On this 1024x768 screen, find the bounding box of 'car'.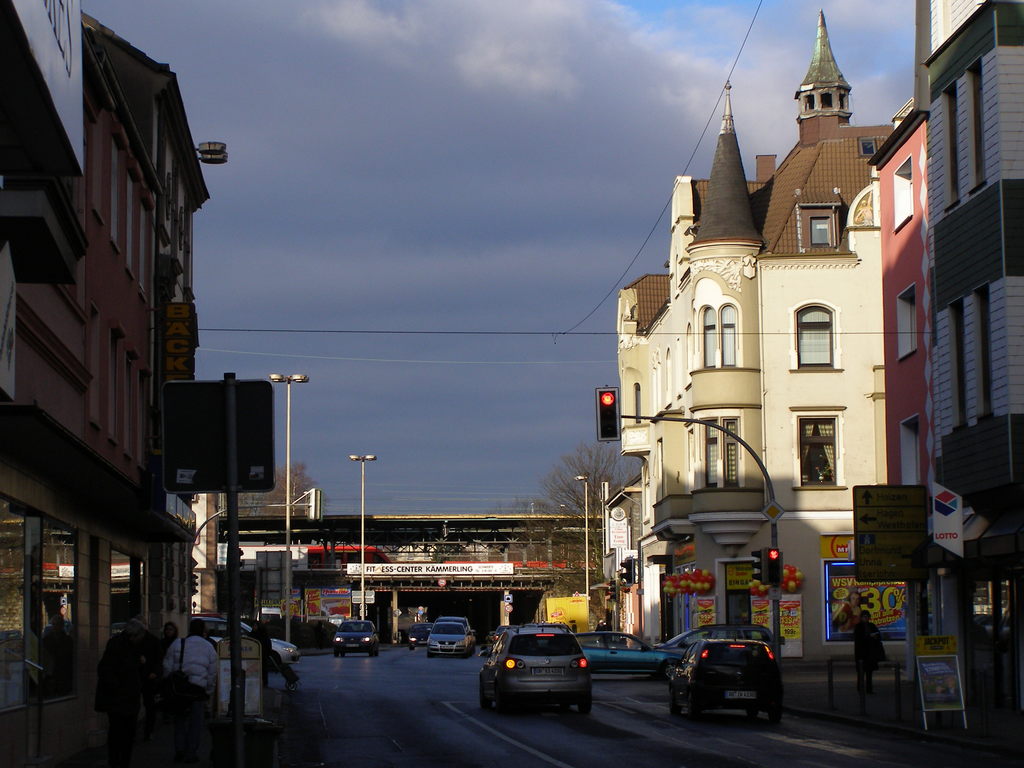
Bounding box: <bbox>589, 634, 660, 673</bbox>.
